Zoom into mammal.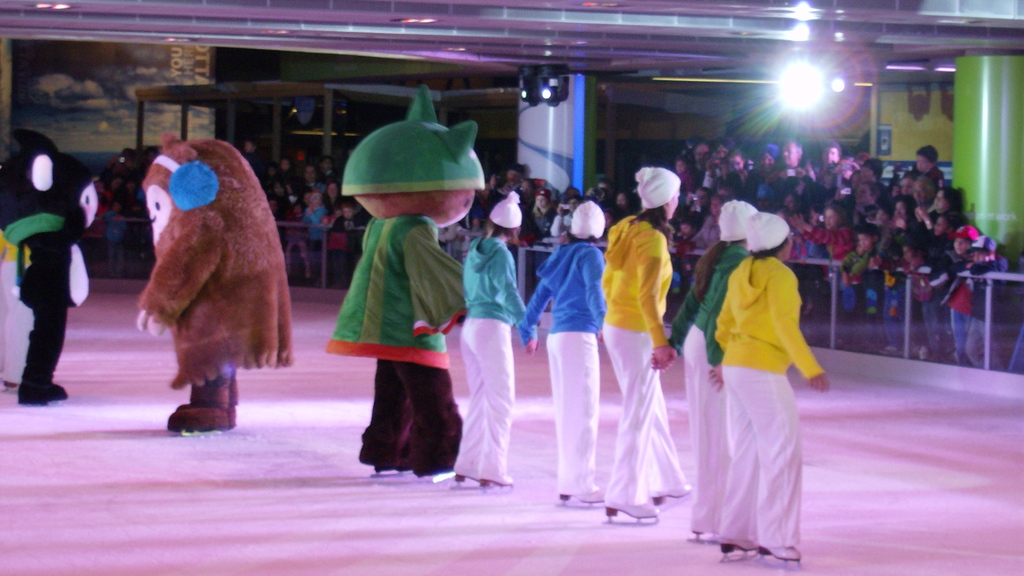
Zoom target: l=649, t=202, r=756, b=529.
